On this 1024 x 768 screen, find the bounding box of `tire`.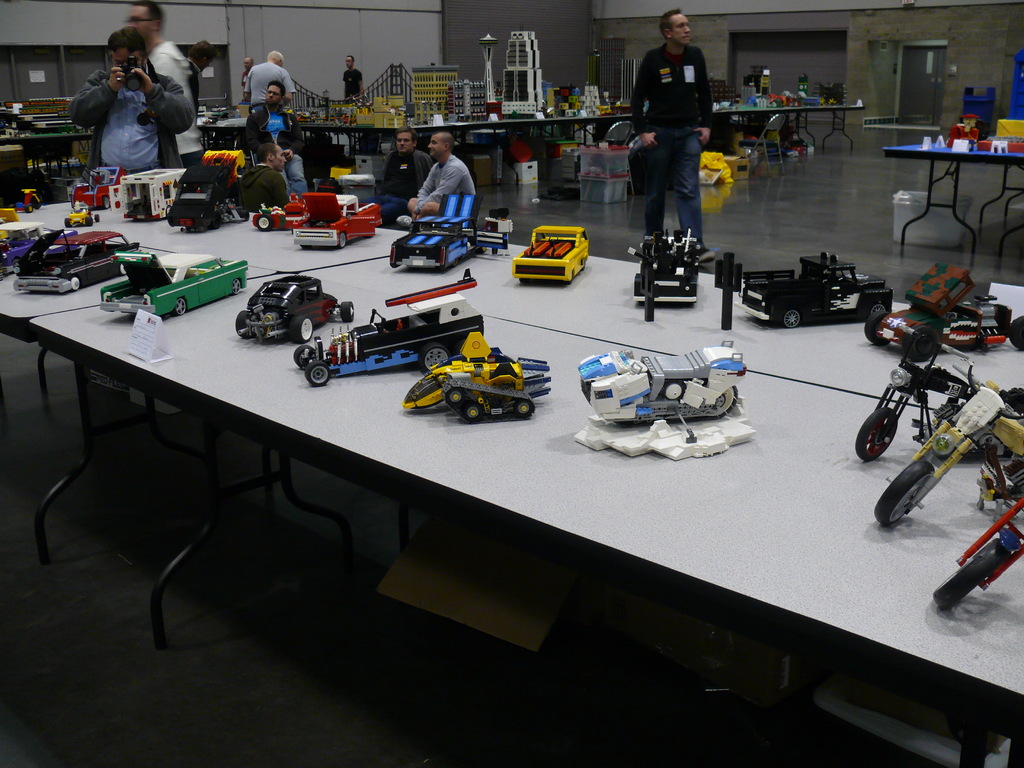
Bounding box: 853 405 896 459.
